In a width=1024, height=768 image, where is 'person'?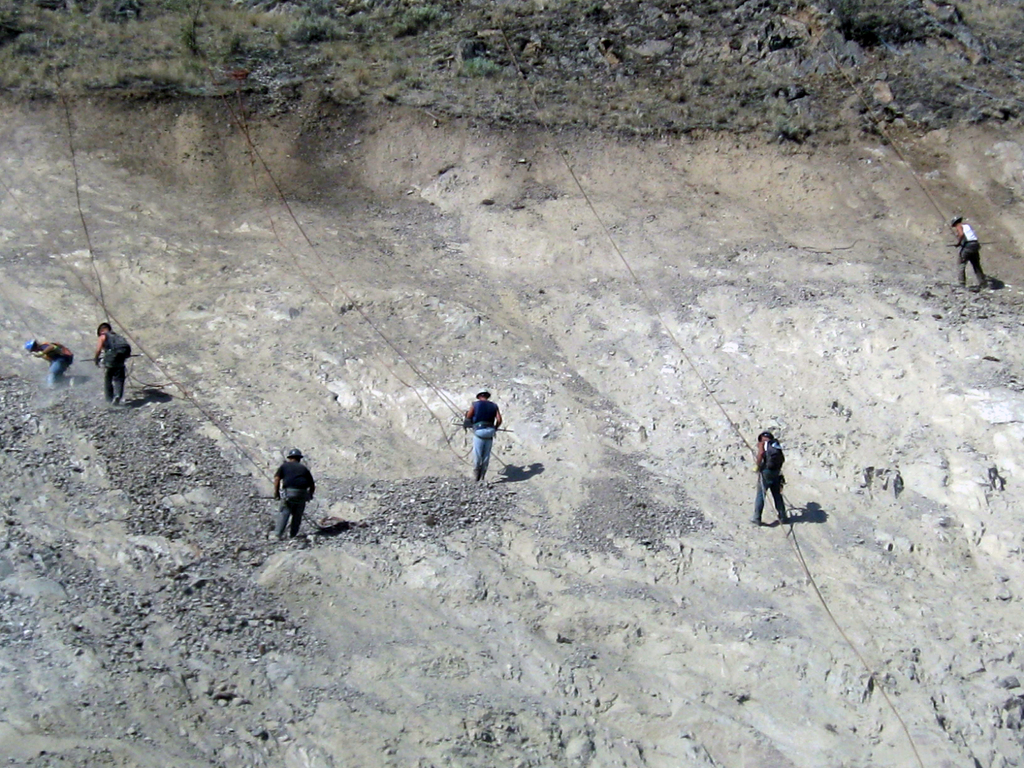
box(953, 213, 990, 288).
